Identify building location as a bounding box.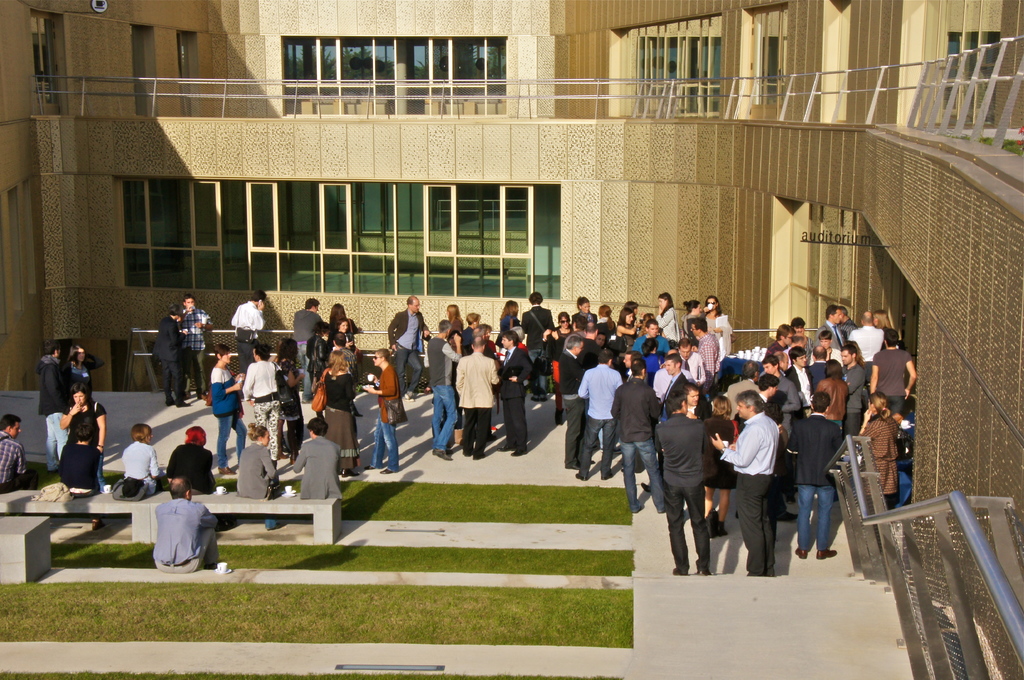
0 0 1023 679.
